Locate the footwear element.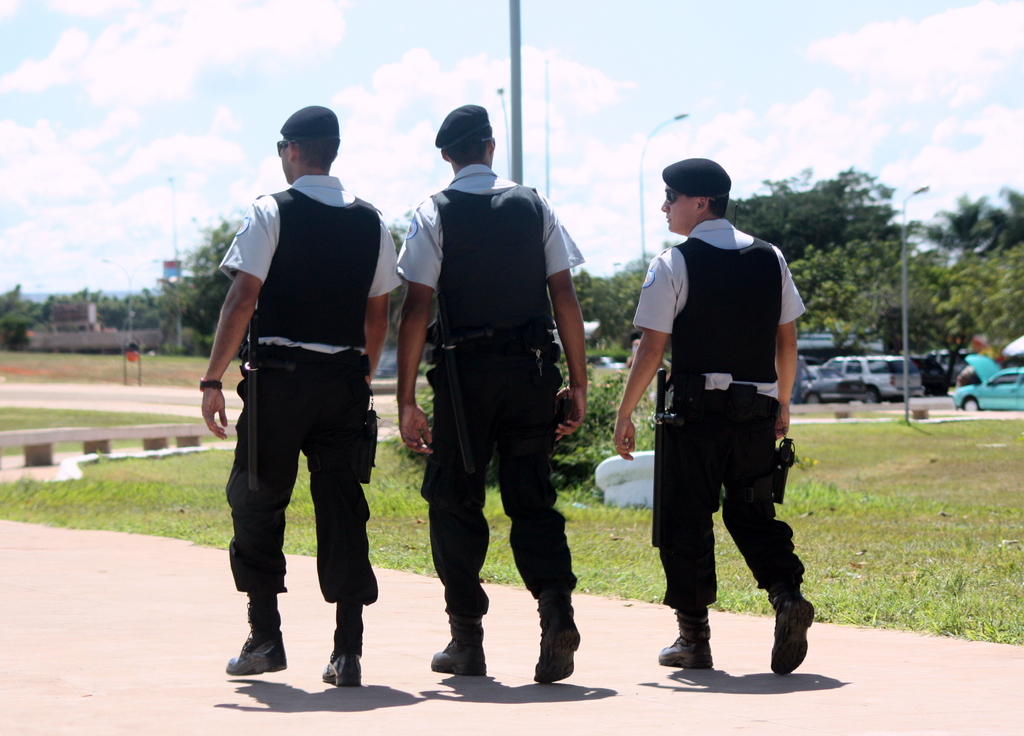
Element bbox: region(765, 595, 817, 682).
